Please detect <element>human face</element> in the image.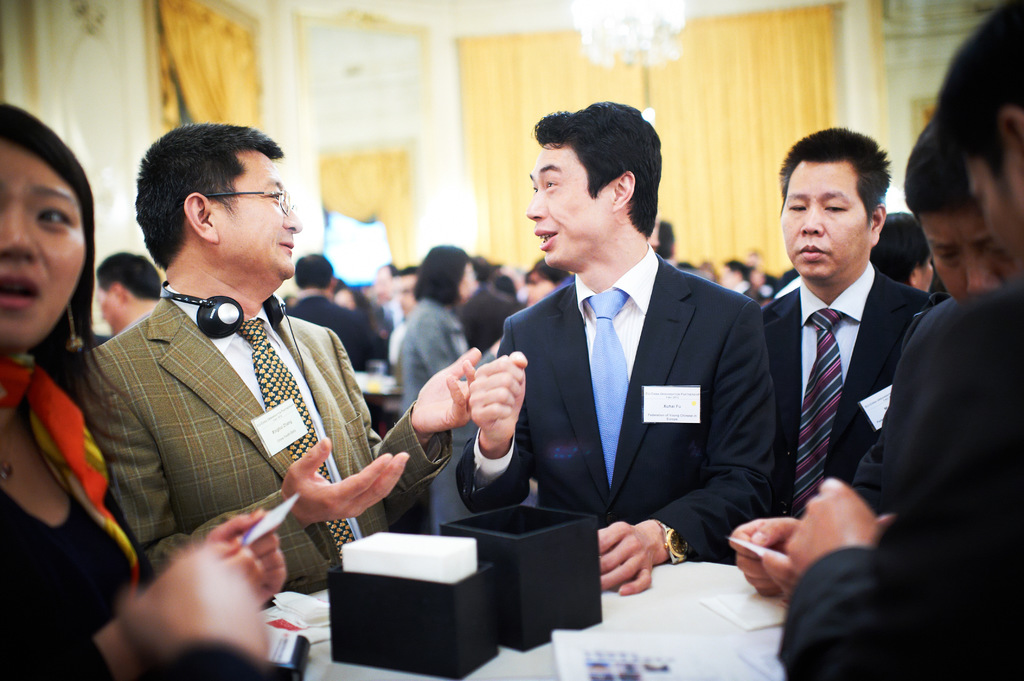
961,148,1023,260.
